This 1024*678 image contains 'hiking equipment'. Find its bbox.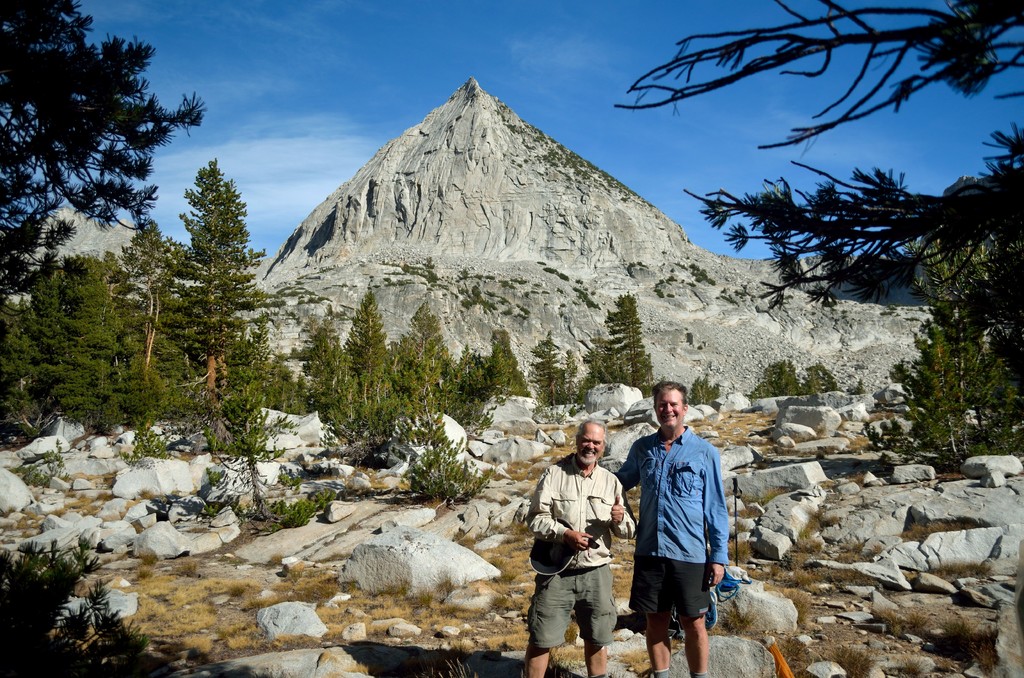
(left=729, top=476, right=744, bottom=569).
